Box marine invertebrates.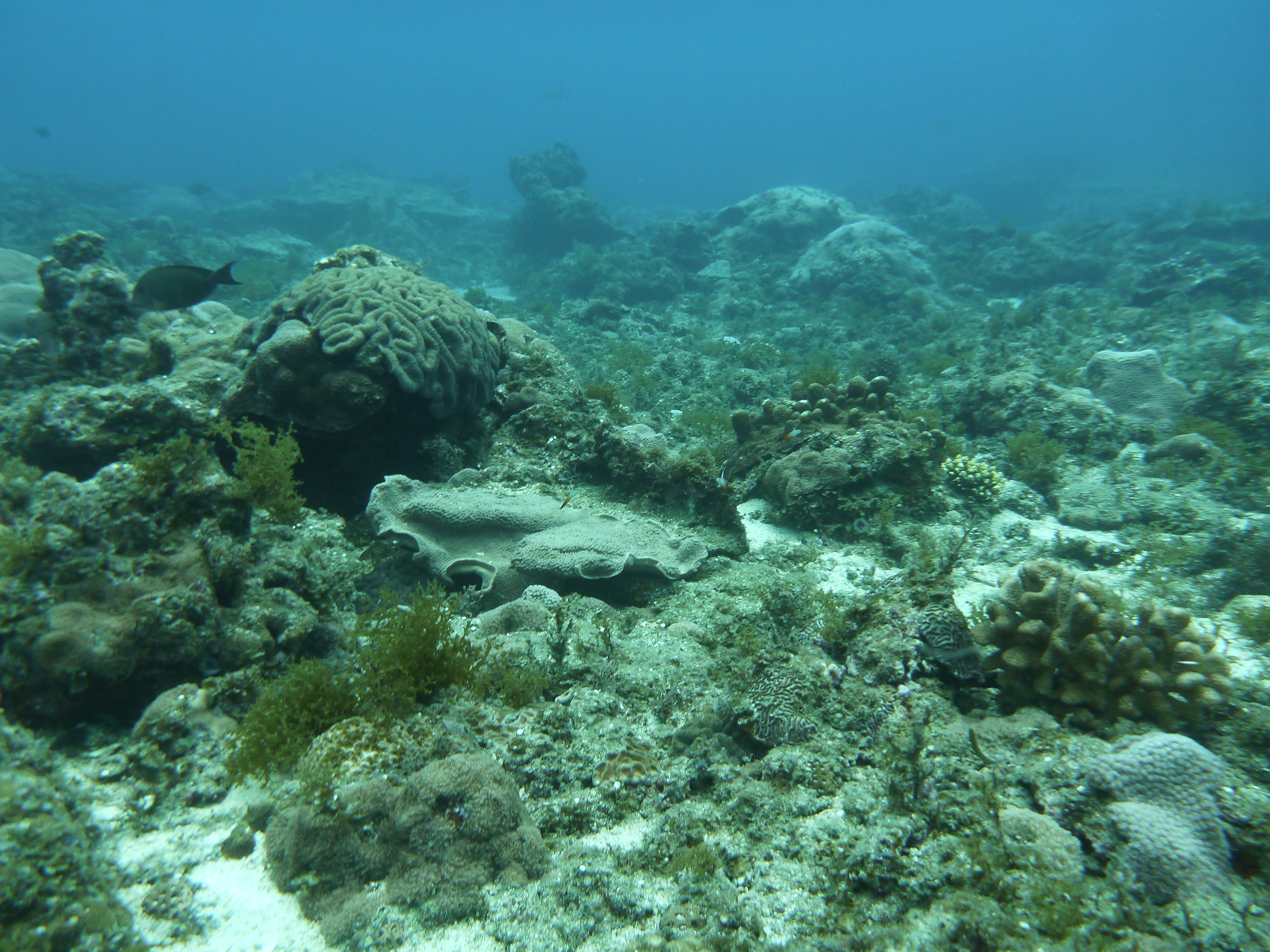
pyautogui.locateOnScreen(299, 140, 321, 166).
